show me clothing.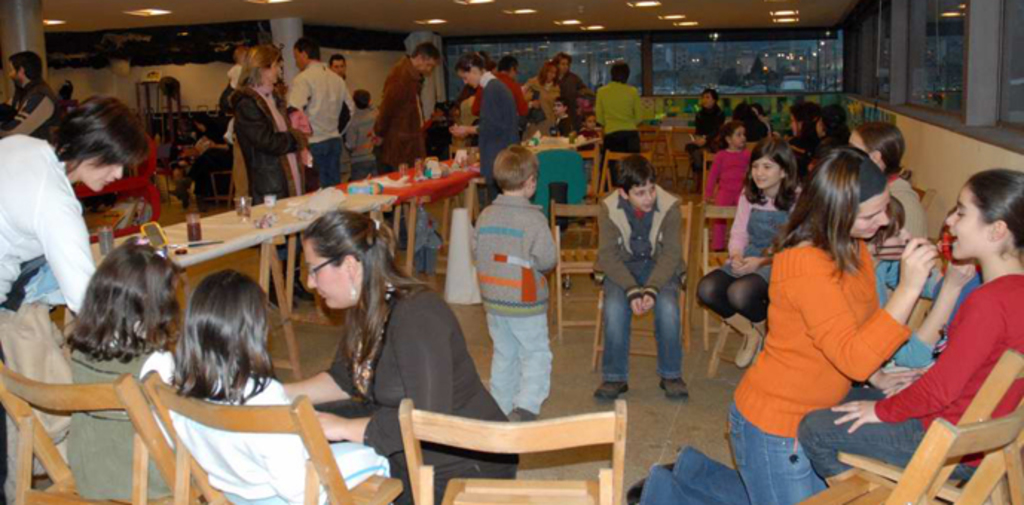
clothing is here: <box>519,74,557,141</box>.
